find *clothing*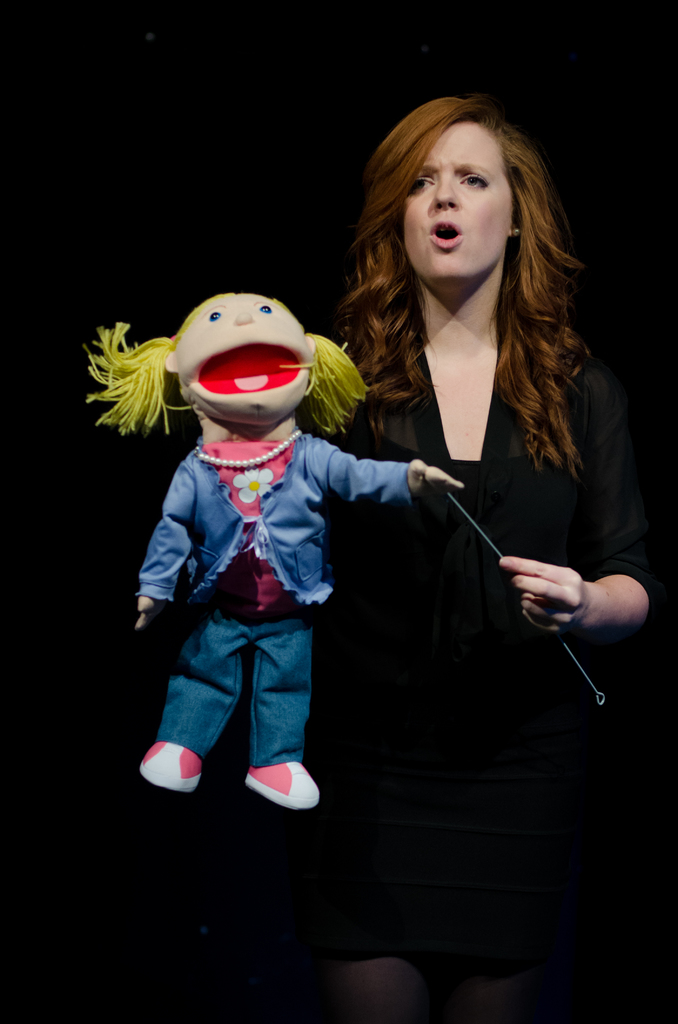
<bbox>106, 391, 467, 790</bbox>
